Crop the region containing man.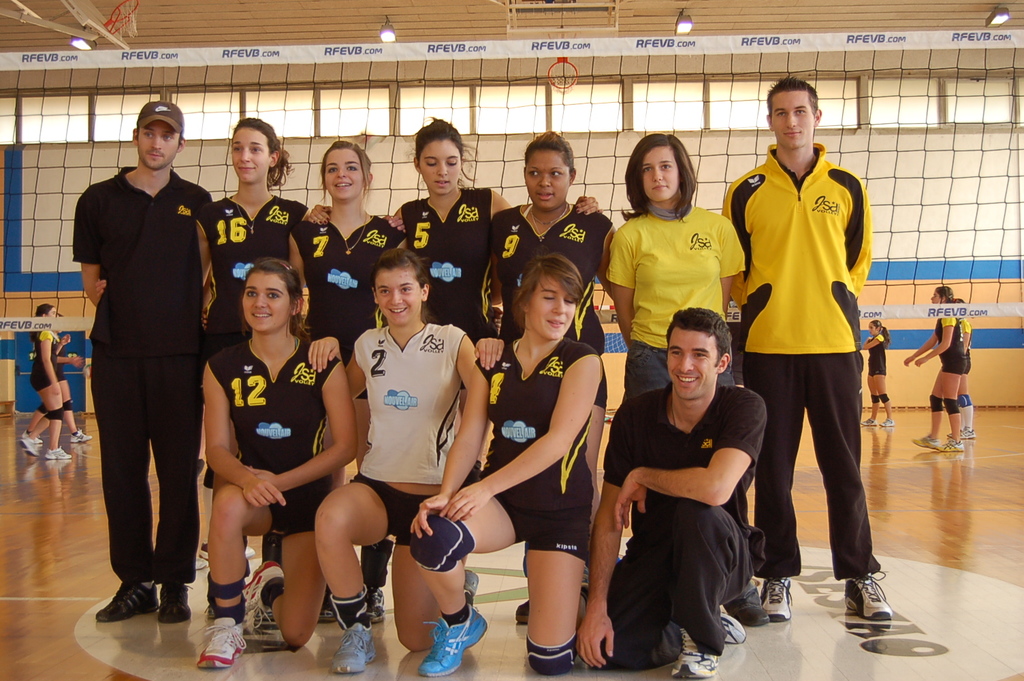
Crop region: bbox=(583, 302, 760, 680).
